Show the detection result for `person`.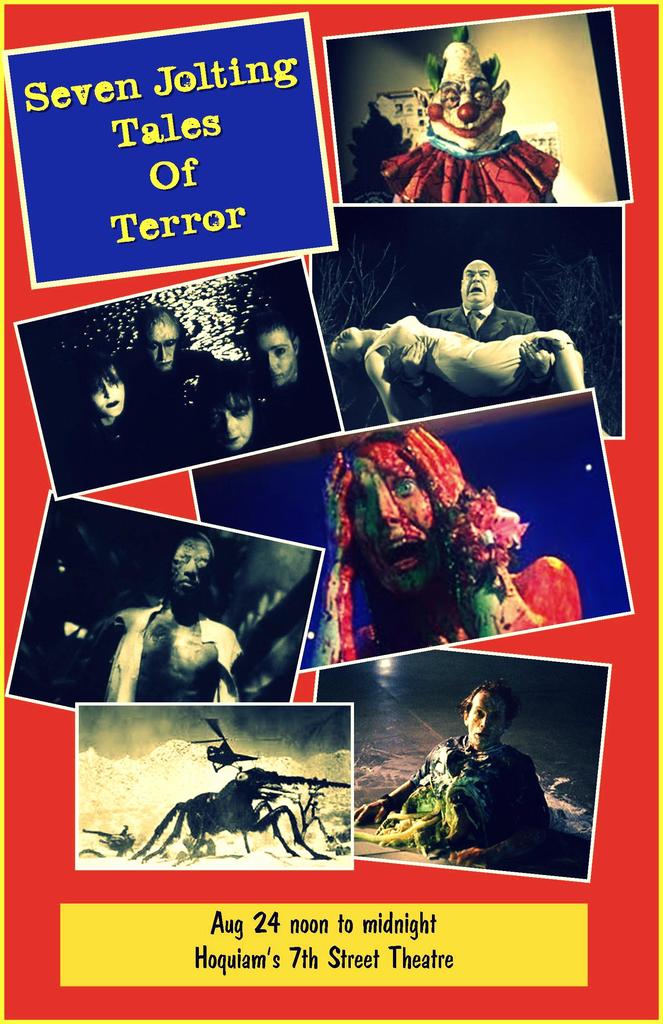
select_region(104, 536, 261, 712).
